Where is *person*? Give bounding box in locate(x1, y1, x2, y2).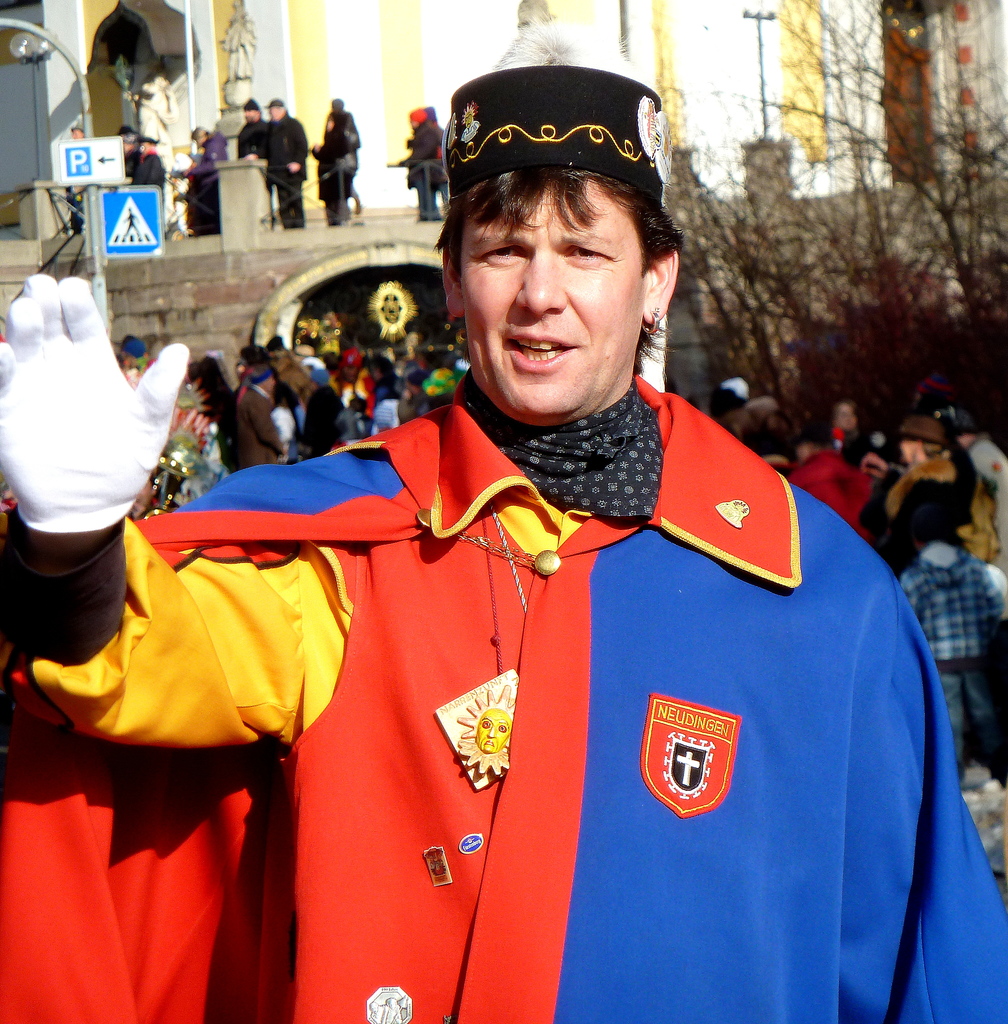
locate(239, 96, 267, 157).
